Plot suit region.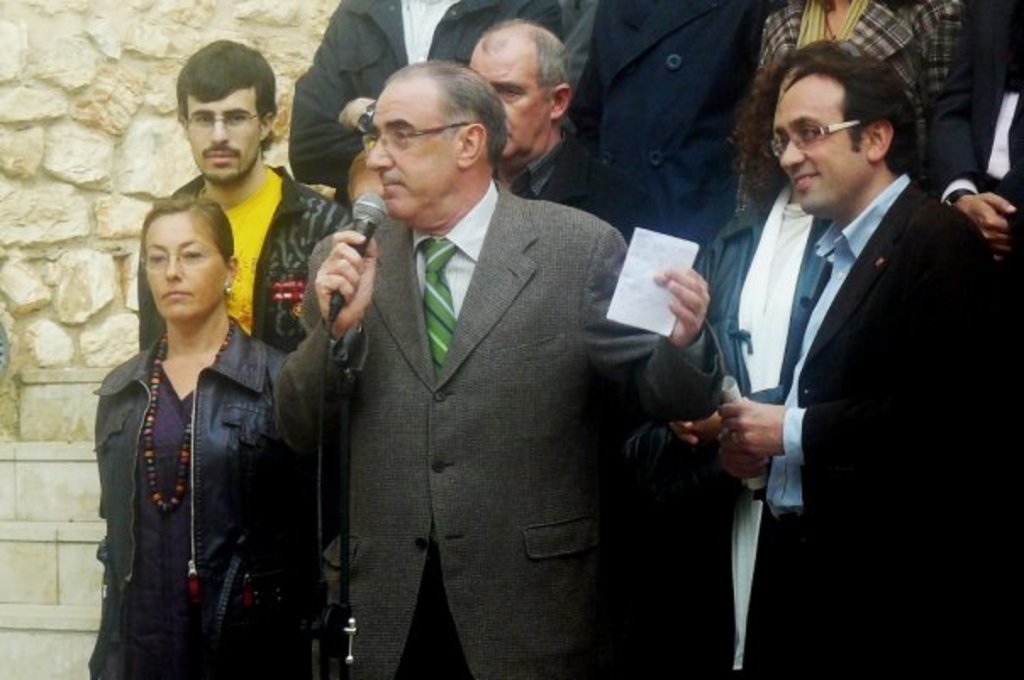
Plotted at crop(934, 0, 1022, 198).
